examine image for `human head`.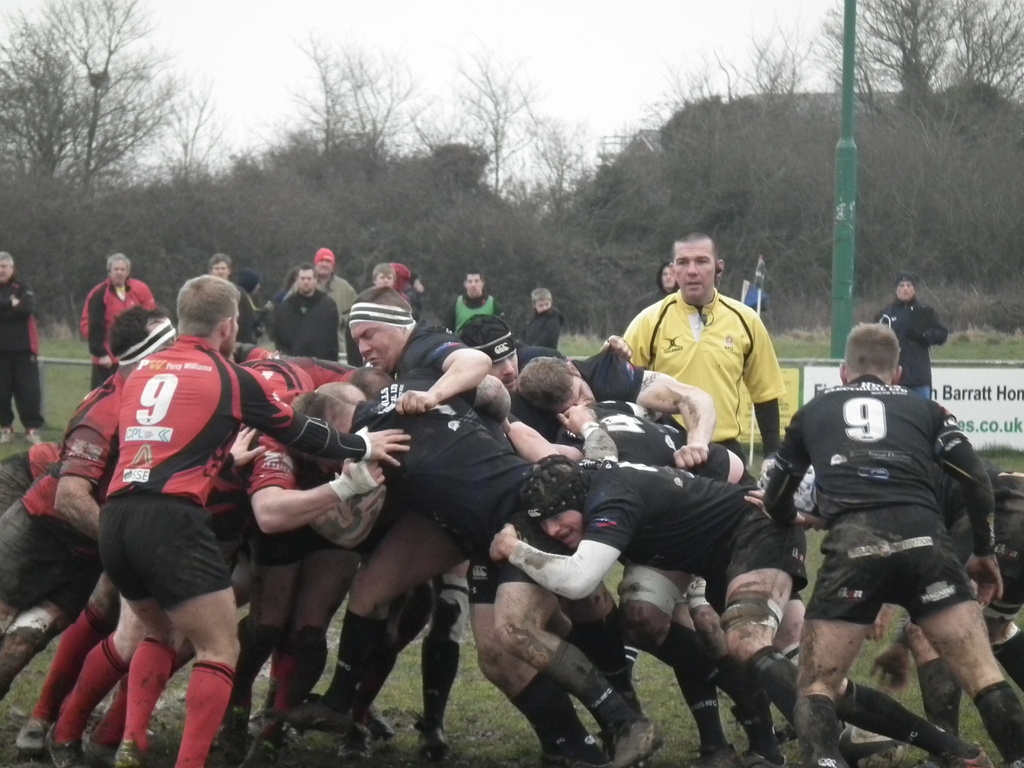
Examination result: [834, 324, 904, 383].
